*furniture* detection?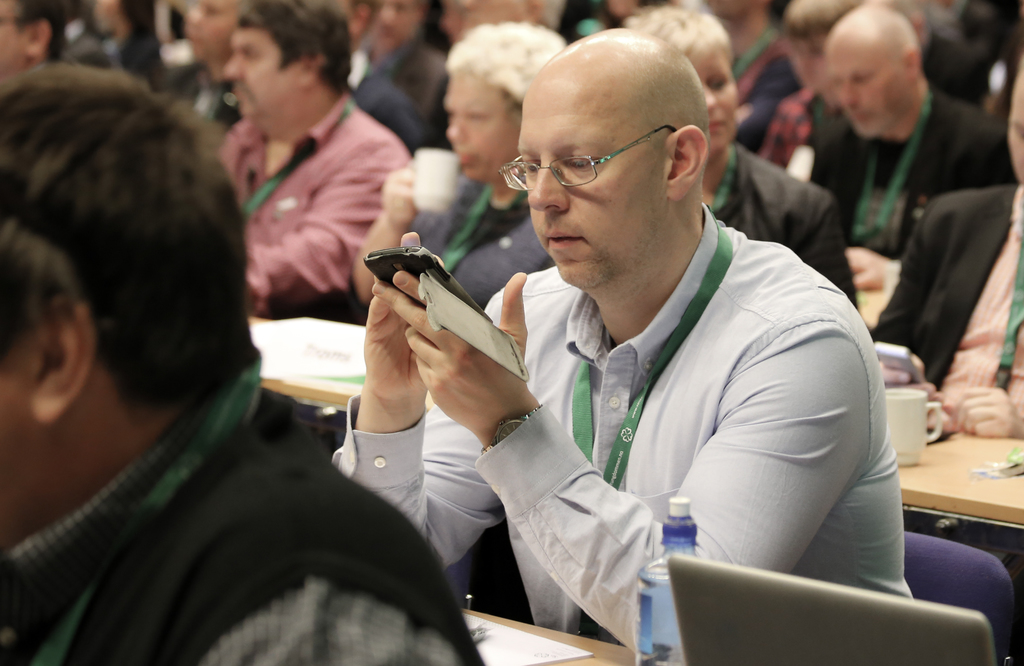
detection(895, 427, 1023, 520)
